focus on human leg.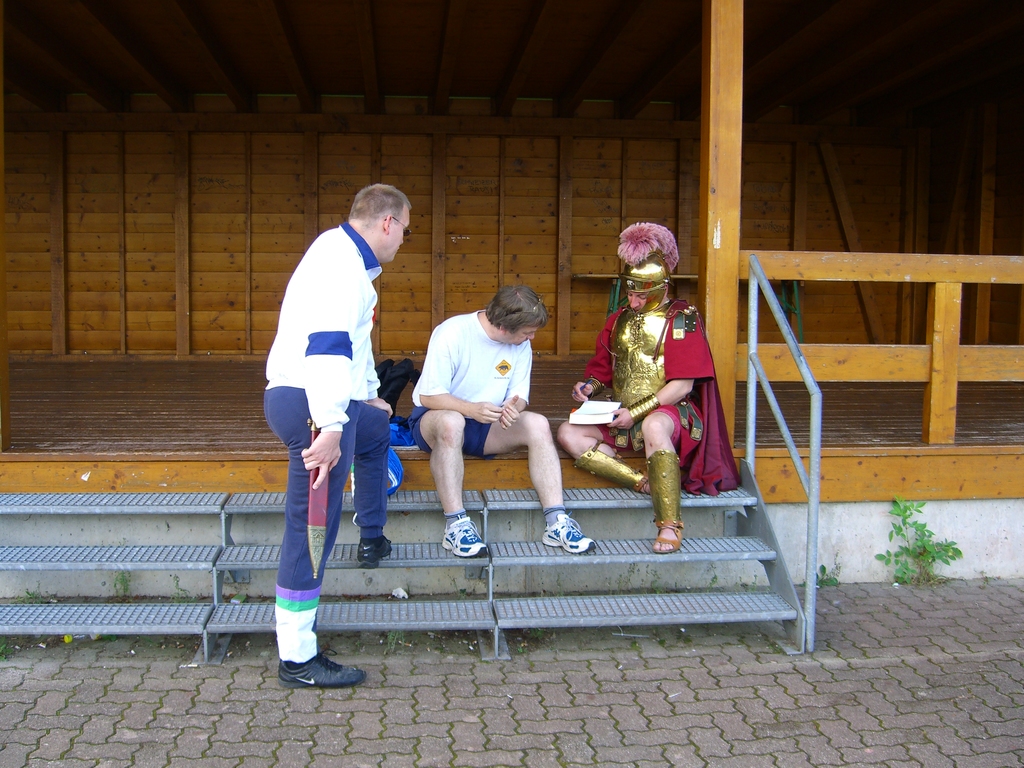
Focused at bbox=[349, 400, 392, 560].
